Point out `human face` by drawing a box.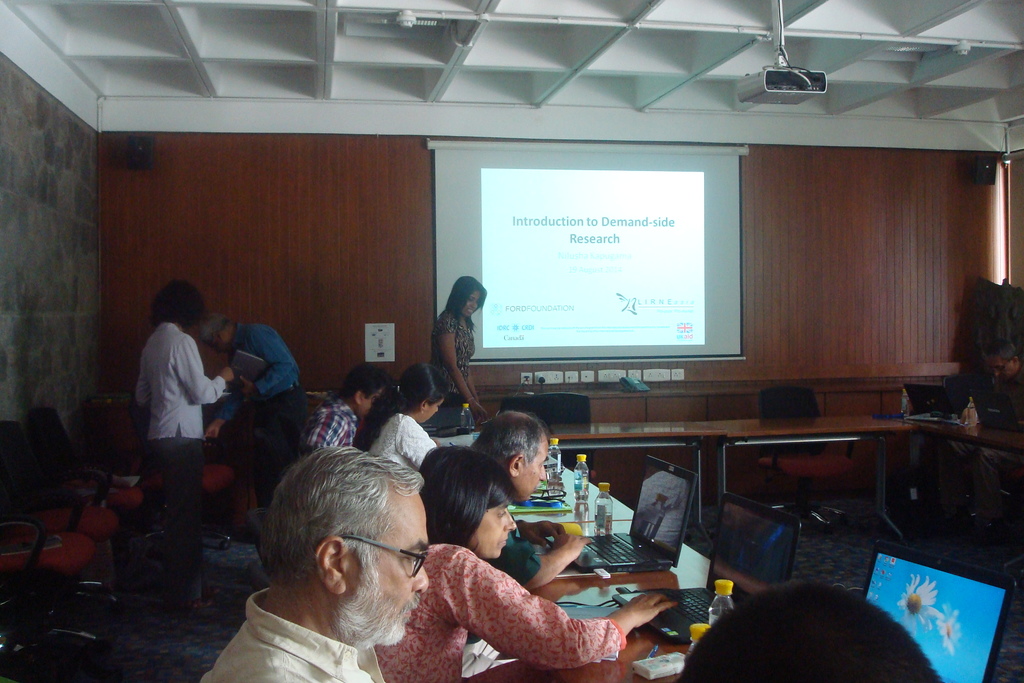
348 487 428 639.
